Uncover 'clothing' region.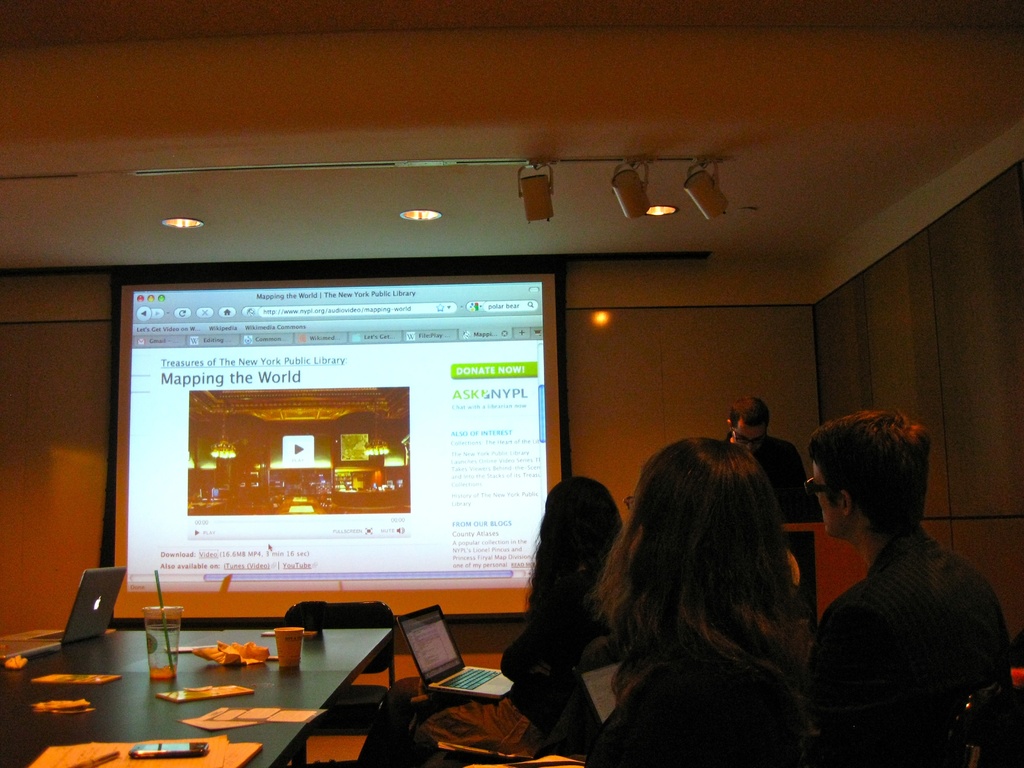
Uncovered: 794, 479, 1004, 753.
